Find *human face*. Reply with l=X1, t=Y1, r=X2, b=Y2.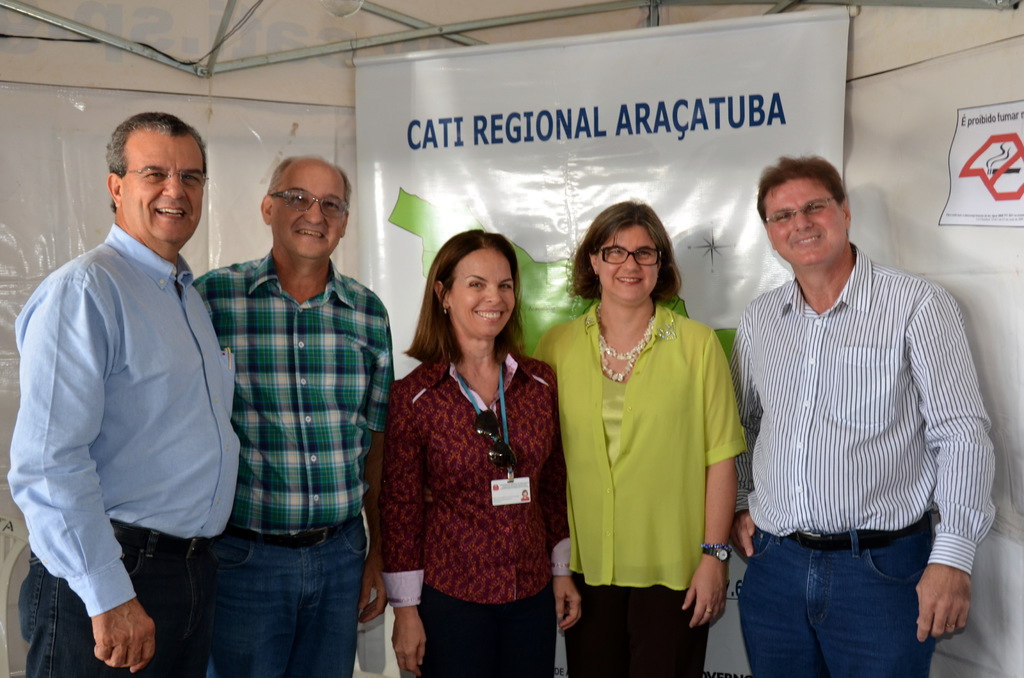
l=445, t=248, r=520, b=332.
